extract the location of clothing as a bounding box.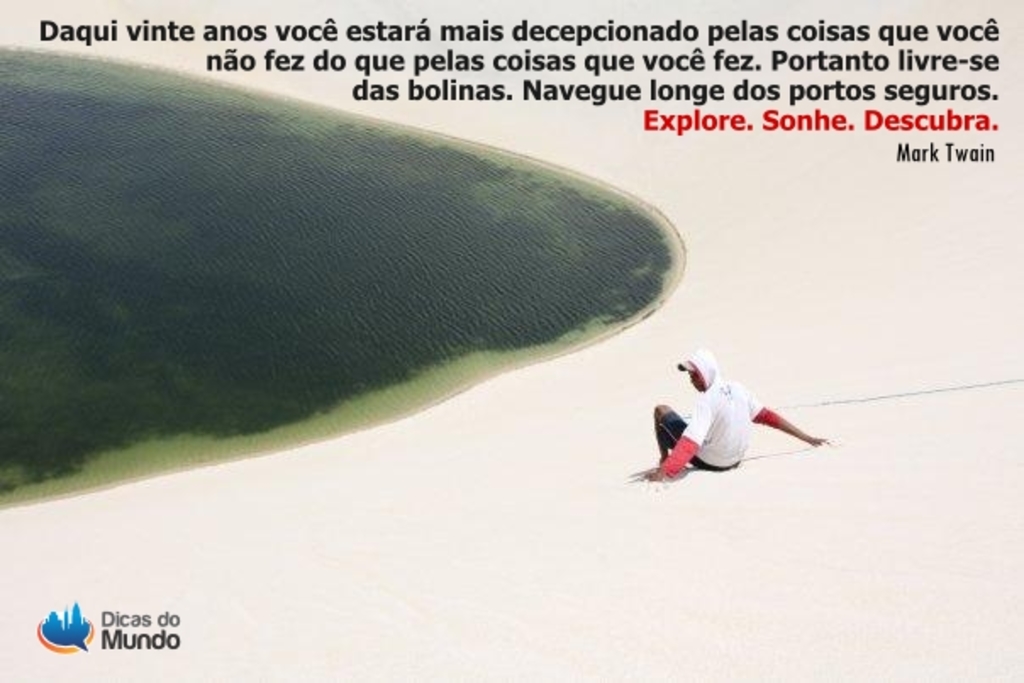
[x1=659, y1=378, x2=800, y2=475].
